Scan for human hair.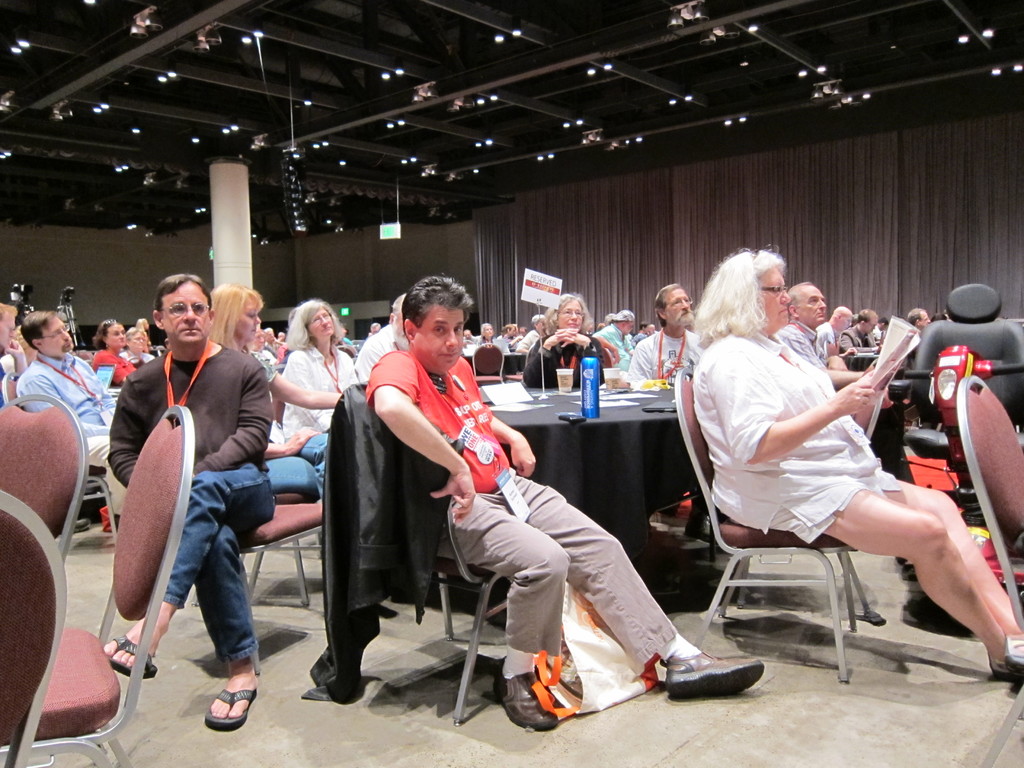
Scan result: locate(613, 309, 636, 324).
